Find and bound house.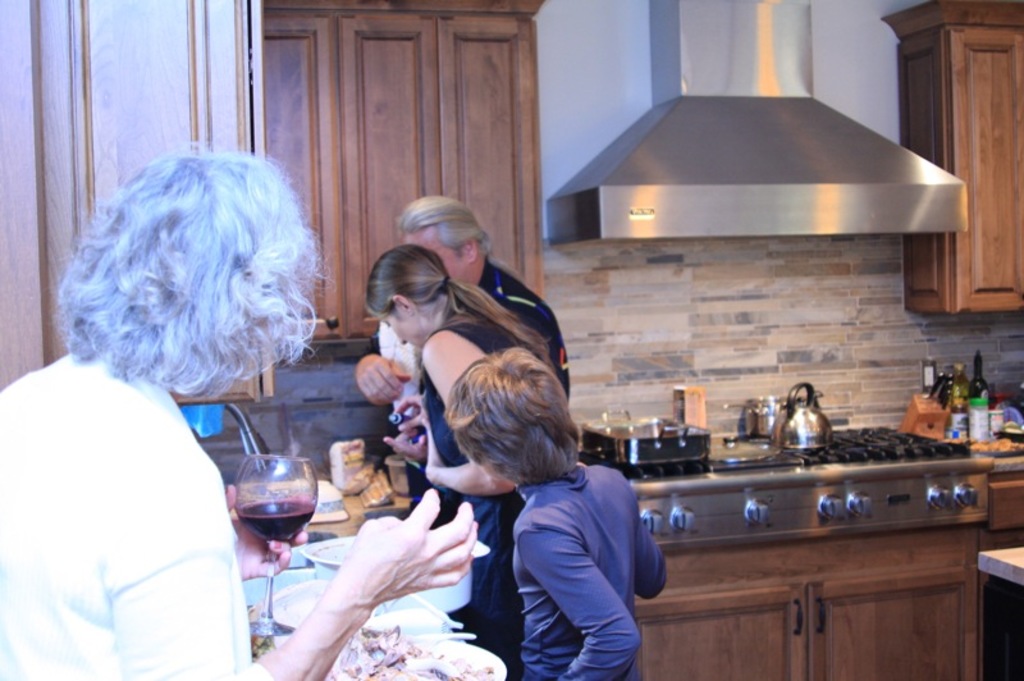
Bound: BBox(113, 0, 1023, 636).
